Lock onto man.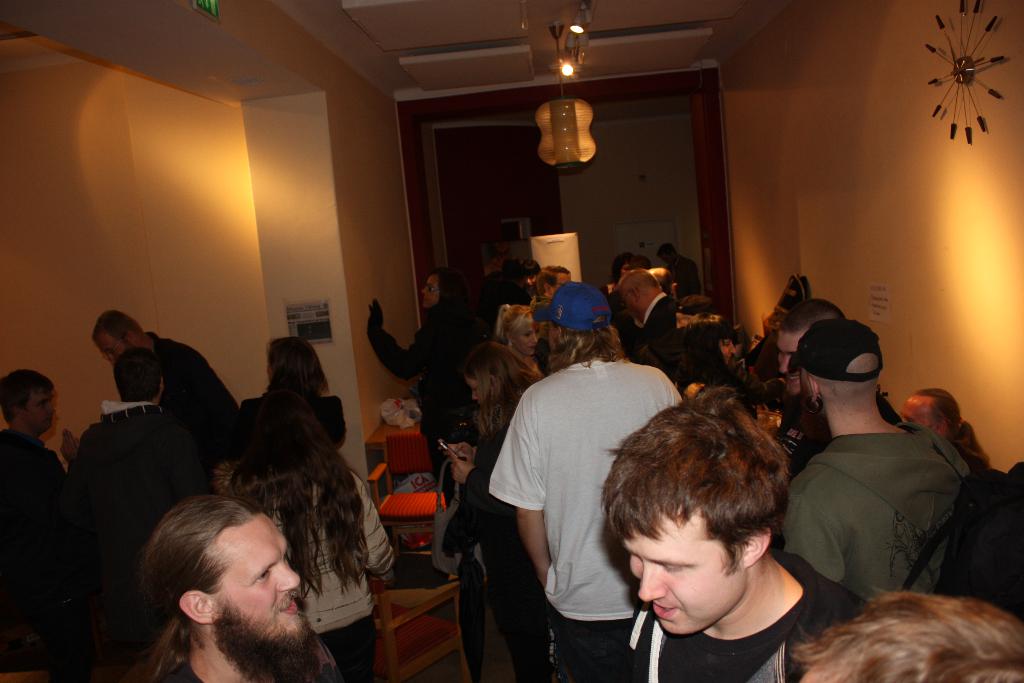
Locked: 483, 237, 521, 317.
